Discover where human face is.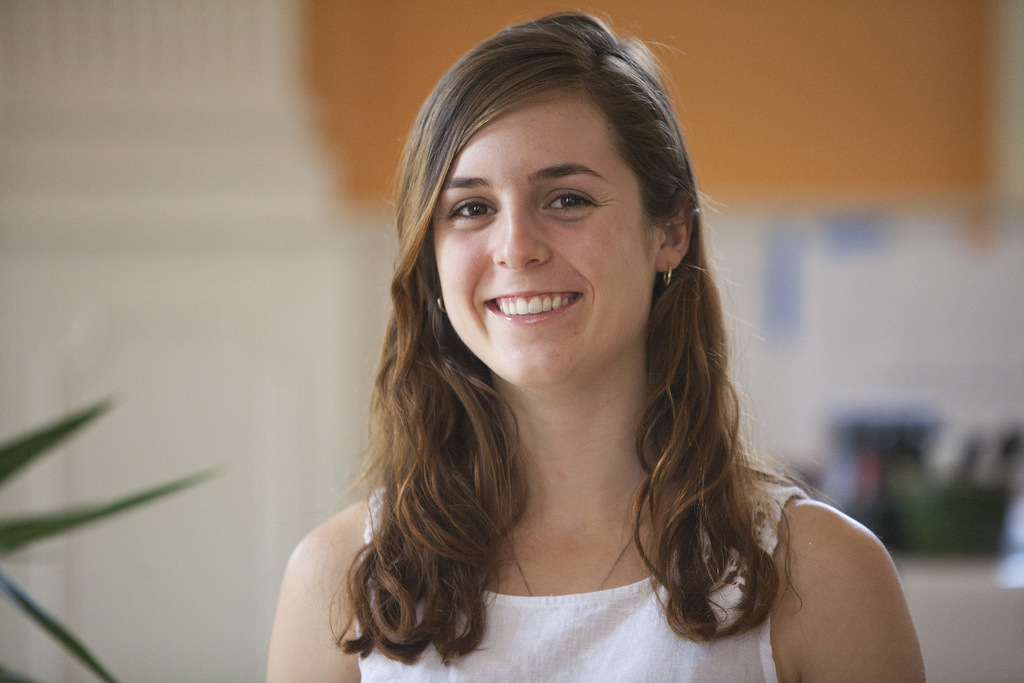
Discovered at bbox(433, 88, 650, 384).
